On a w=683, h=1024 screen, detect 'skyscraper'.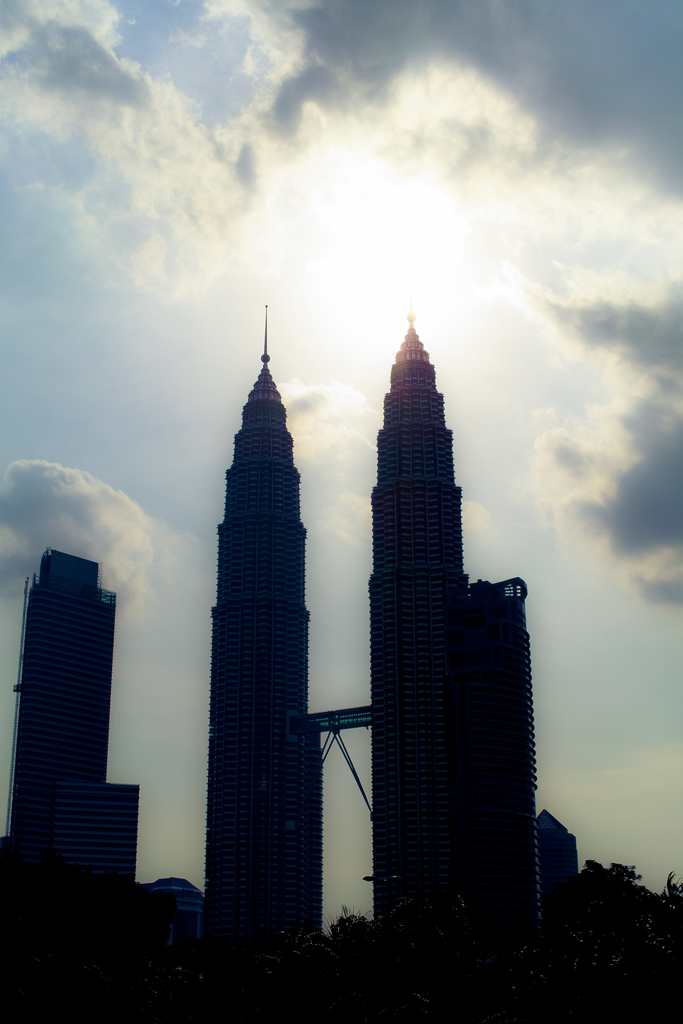
locate(324, 287, 544, 949).
